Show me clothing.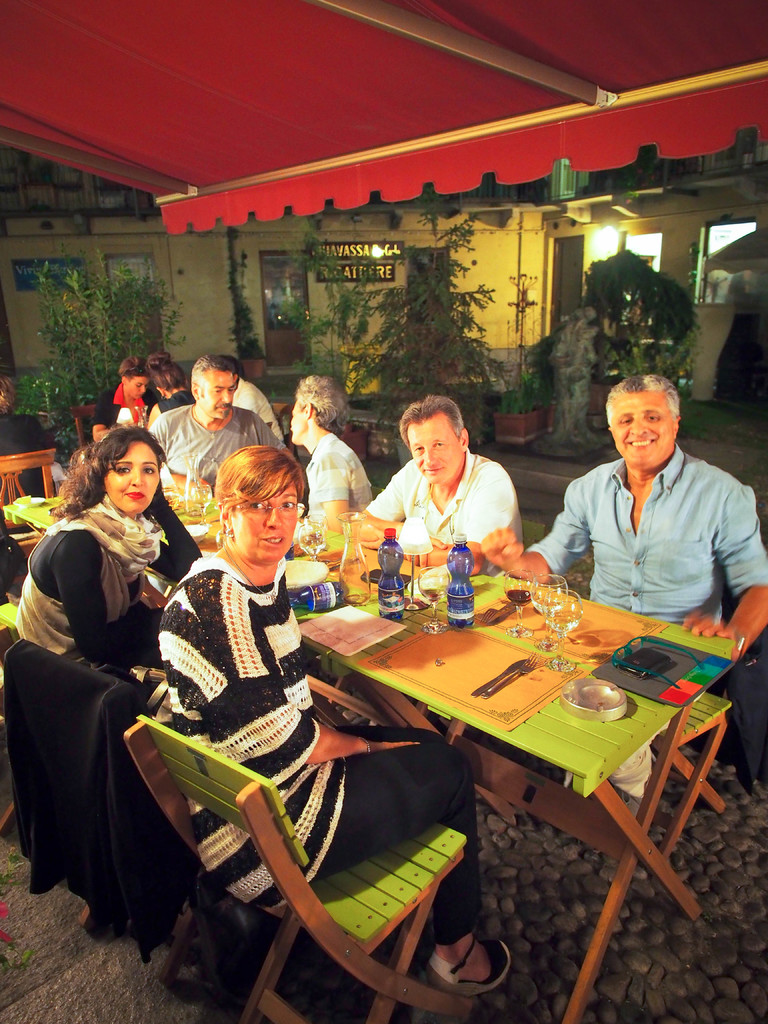
clothing is here: <region>150, 407, 285, 491</region>.
